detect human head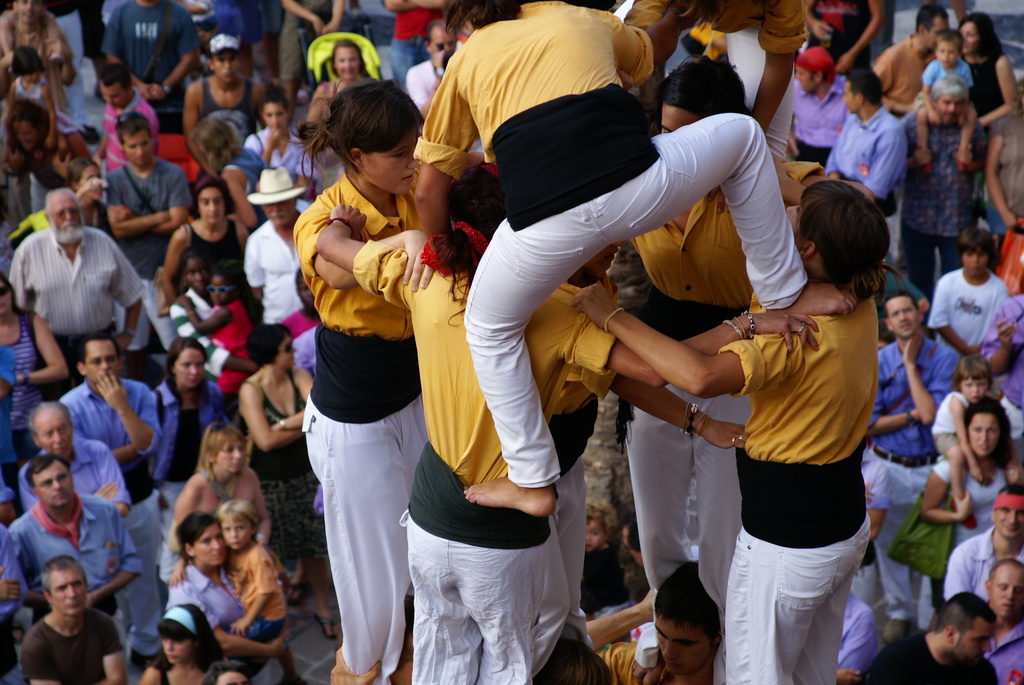
(790,44,833,94)
